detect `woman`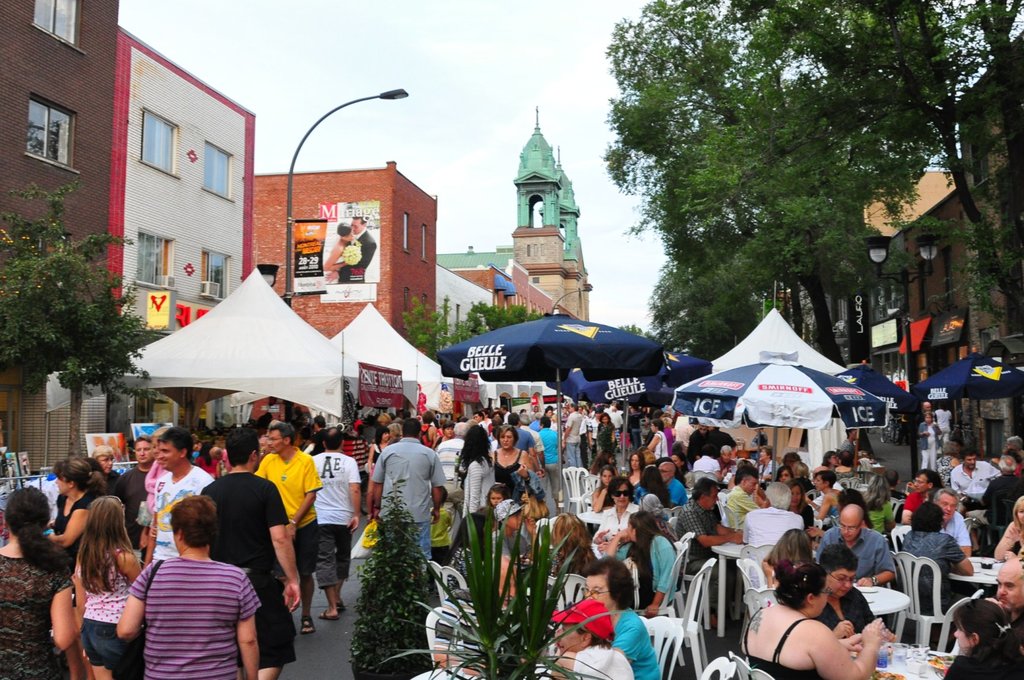
bbox(862, 473, 896, 542)
